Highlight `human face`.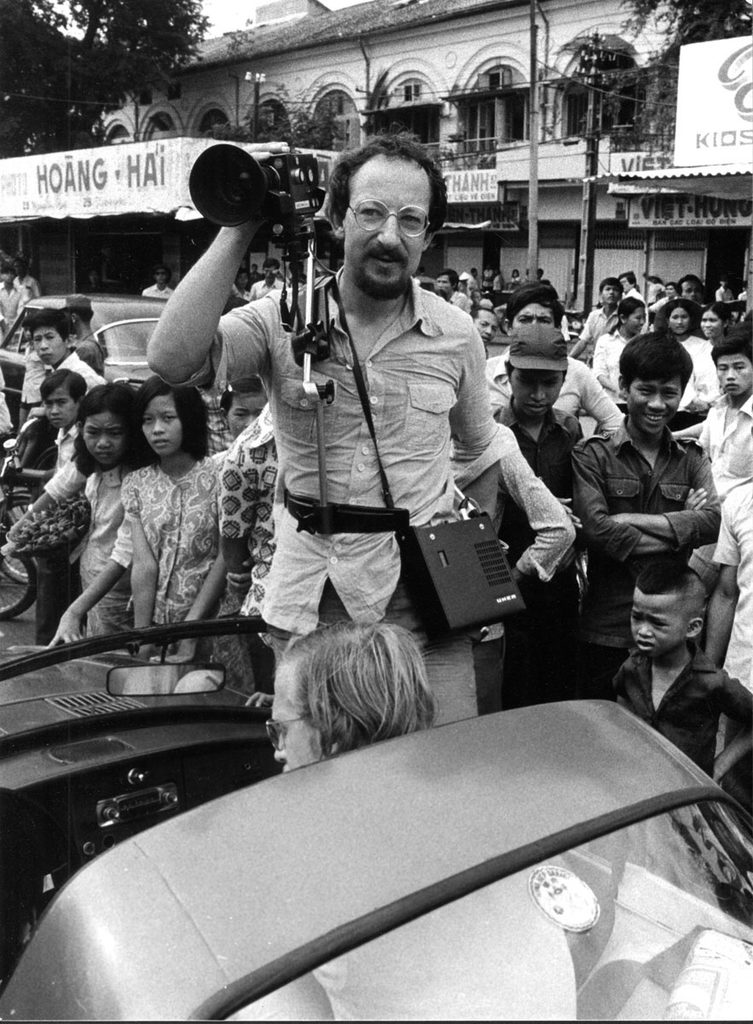
Highlighted region: 667/305/684/330.
